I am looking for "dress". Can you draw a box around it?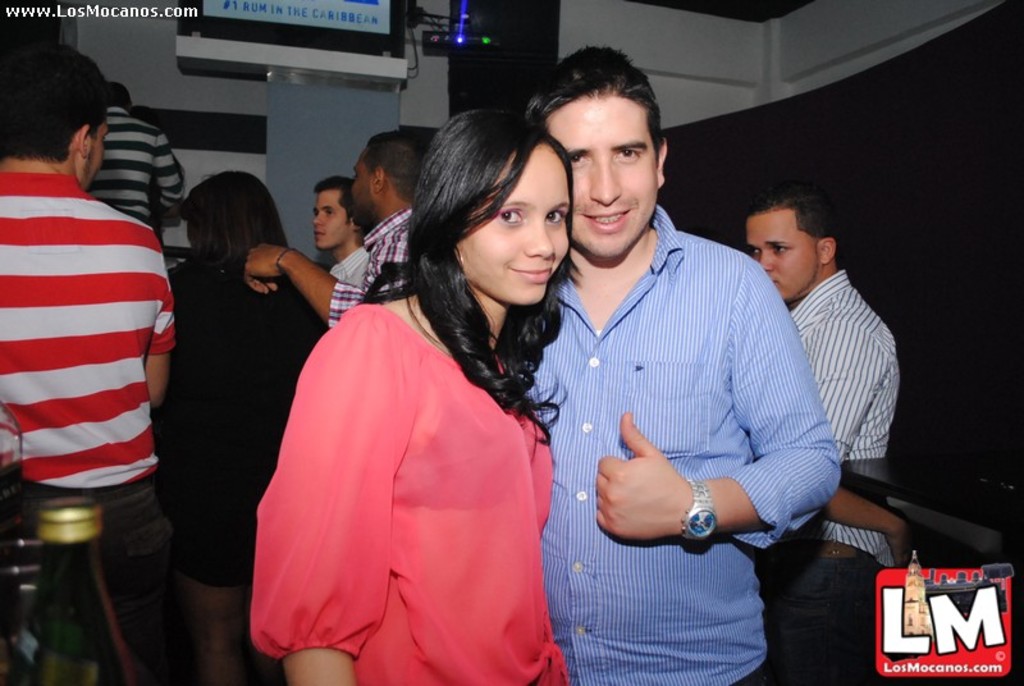
Sure, the bounding box is locate(248, 302, 571, 685).
